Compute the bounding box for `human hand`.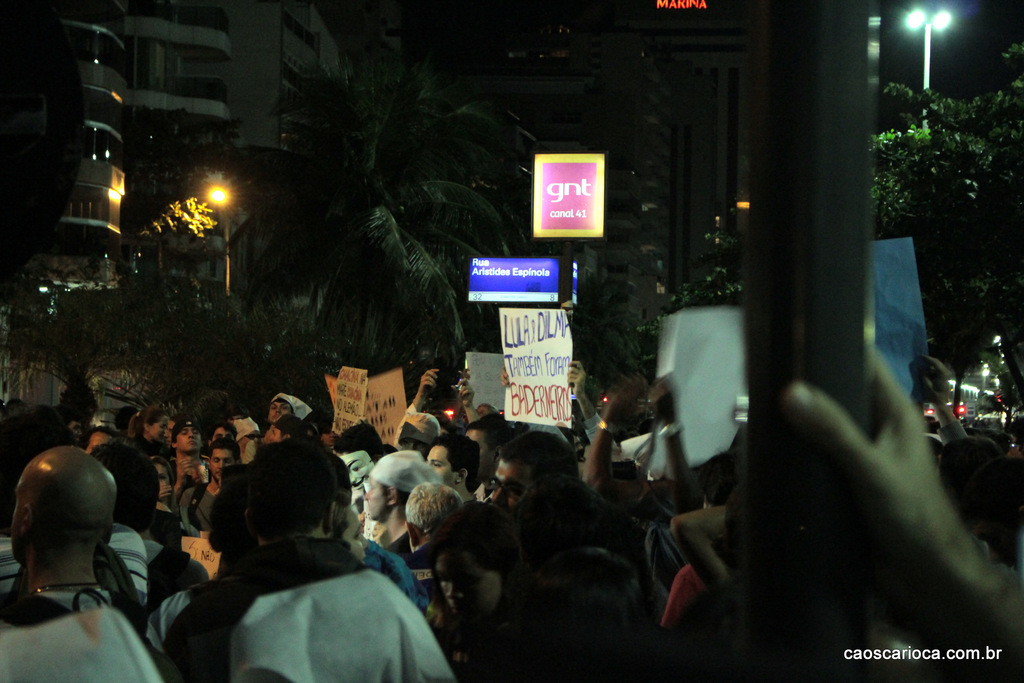
(left=95, top=539, right=140, bottom=627).
